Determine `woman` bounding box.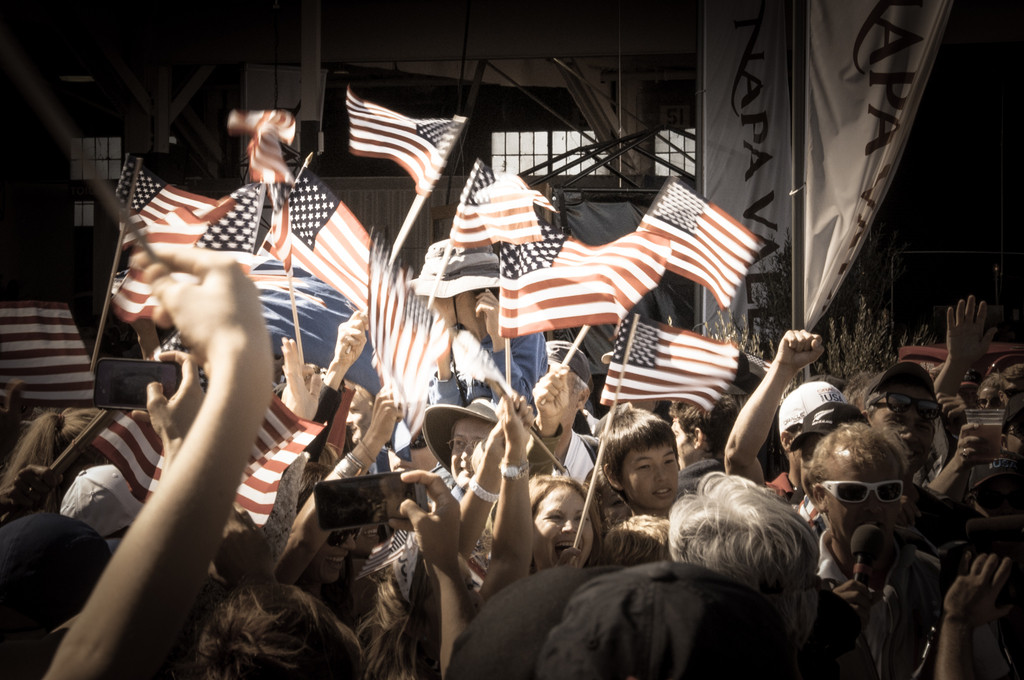
Determined: box=[1, 407, 107, 492].
